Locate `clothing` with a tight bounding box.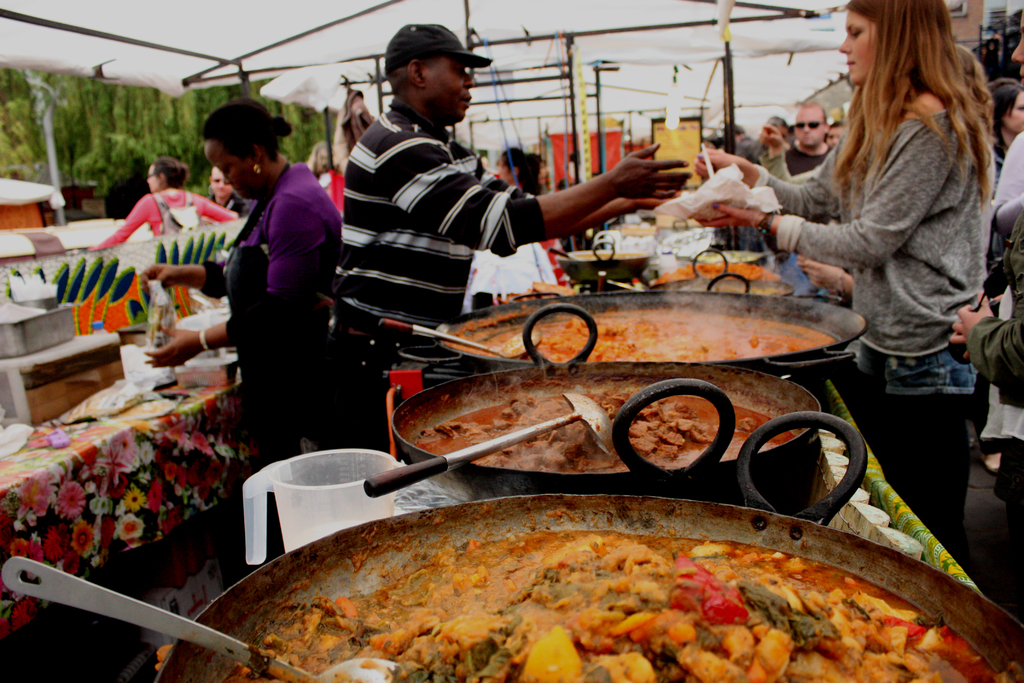
box(755, 80, 993, 559).
